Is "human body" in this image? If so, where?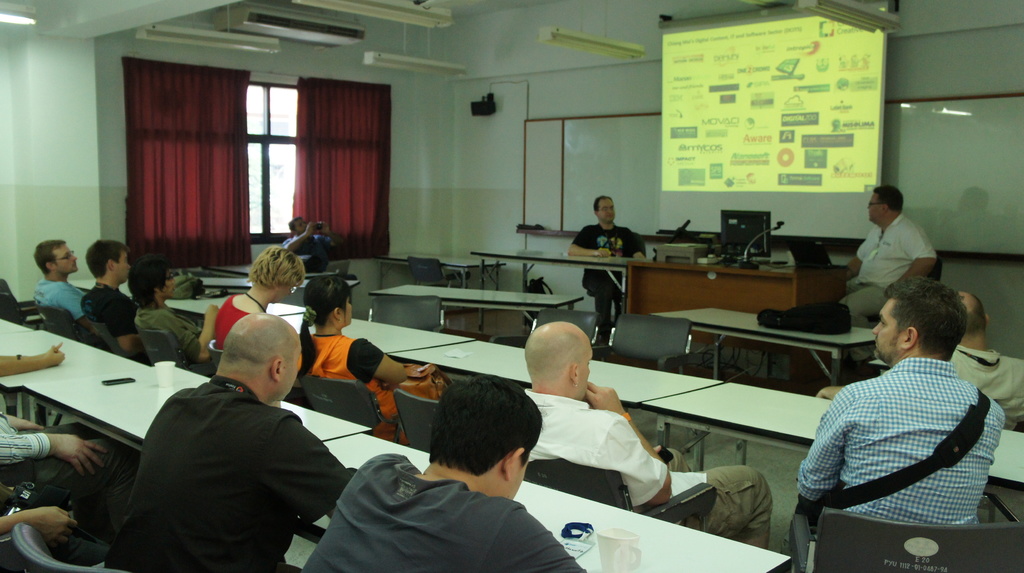
Yes, at 134 255 217 375.
